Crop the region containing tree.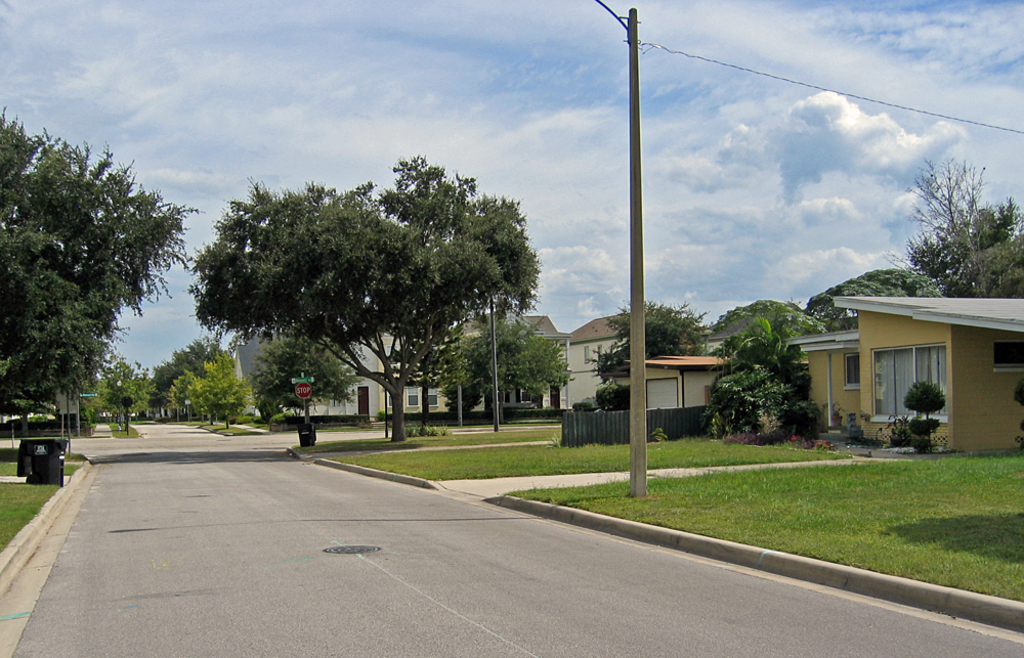
Crop region: <region>88, 358, 158, 437</region>.
